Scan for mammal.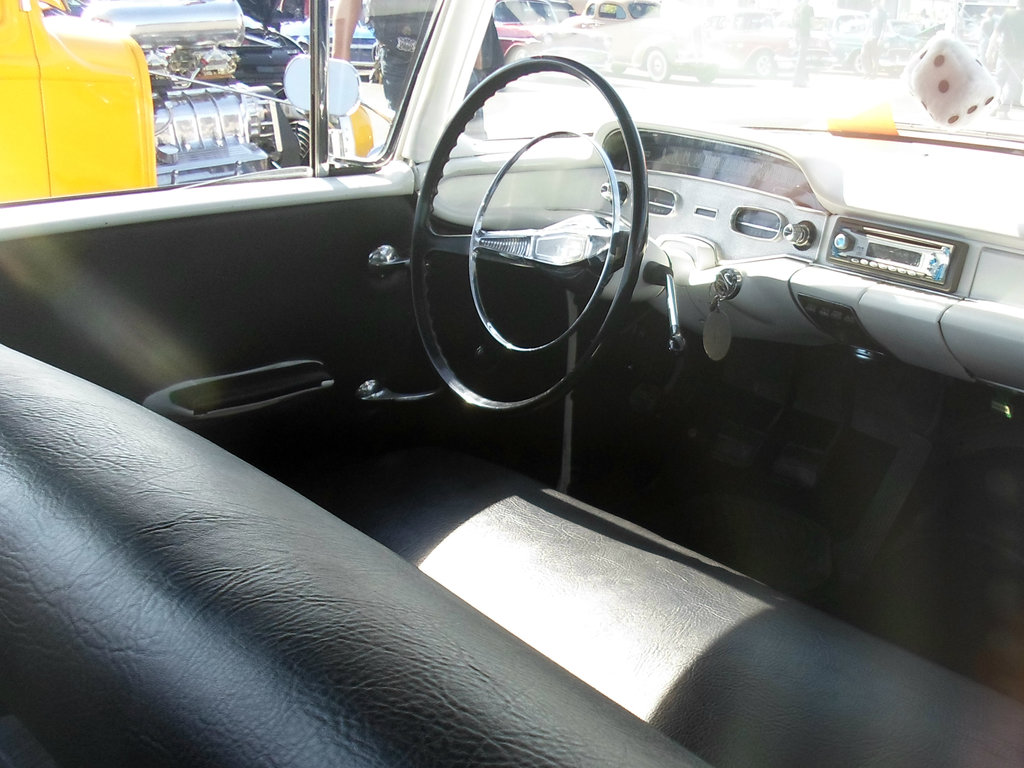
Scan result: Rect(858, 0, 886, 79).
